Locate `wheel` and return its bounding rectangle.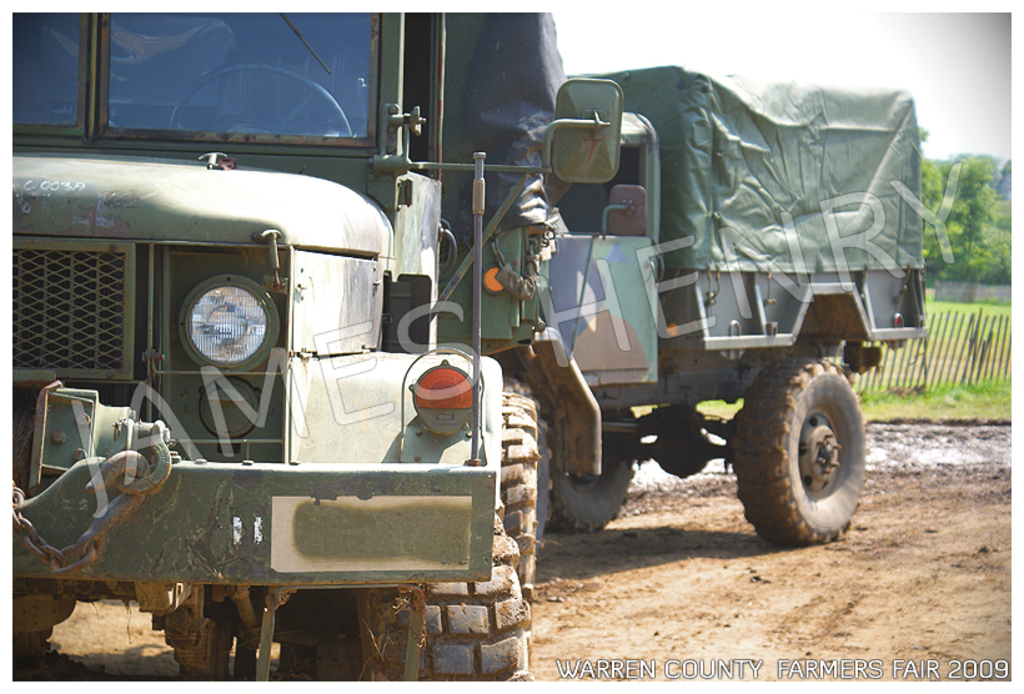
12, 577, 49, 659.
